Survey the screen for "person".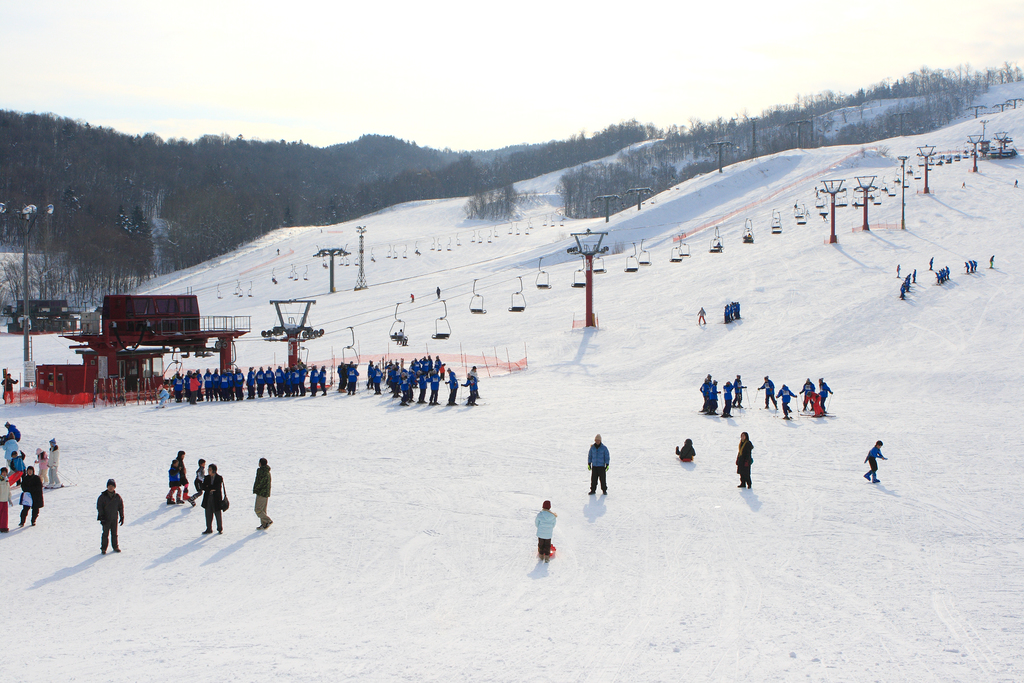
Survey found: (705, 373, 712, 407).
